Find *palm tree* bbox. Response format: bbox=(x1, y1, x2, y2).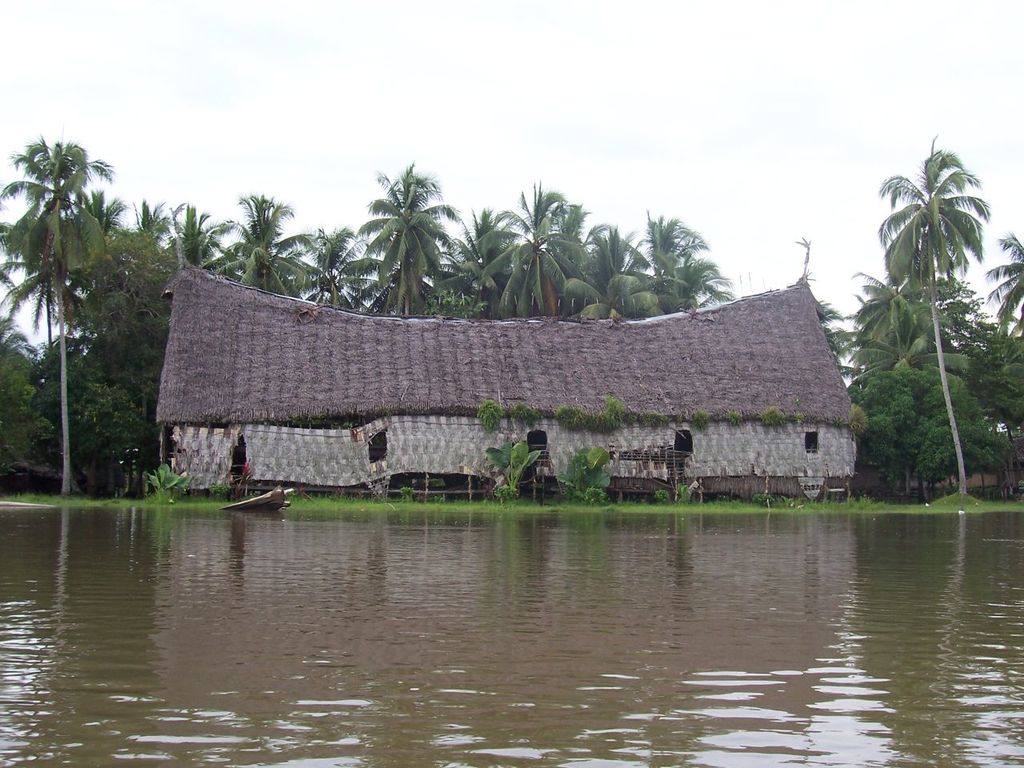
bbox=(560, 210, 636, 306).
